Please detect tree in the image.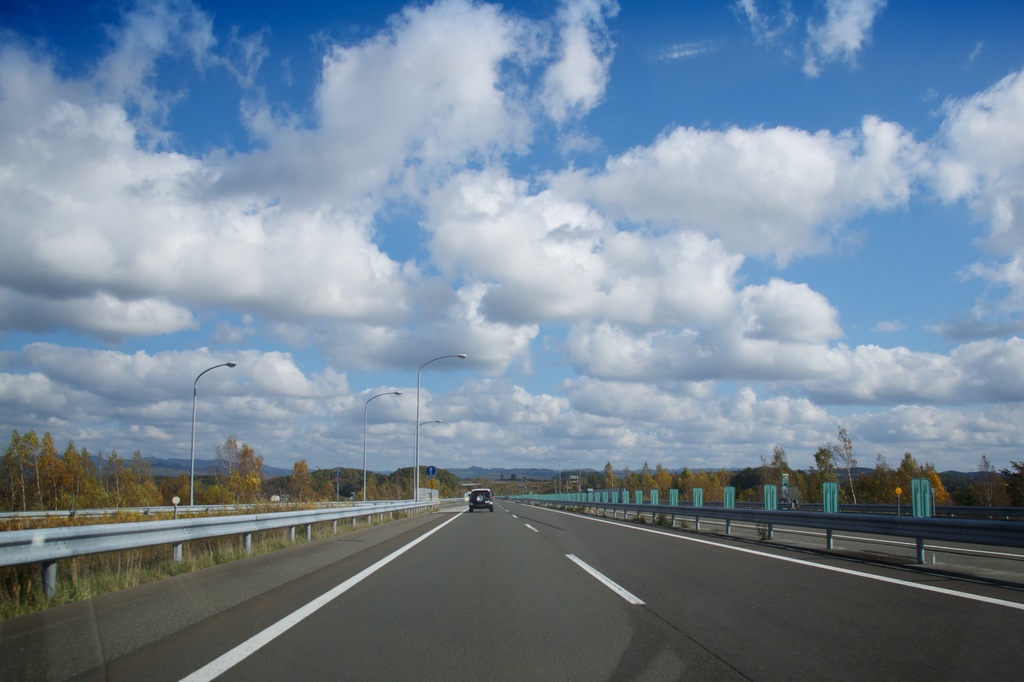
115 443 184 575.
